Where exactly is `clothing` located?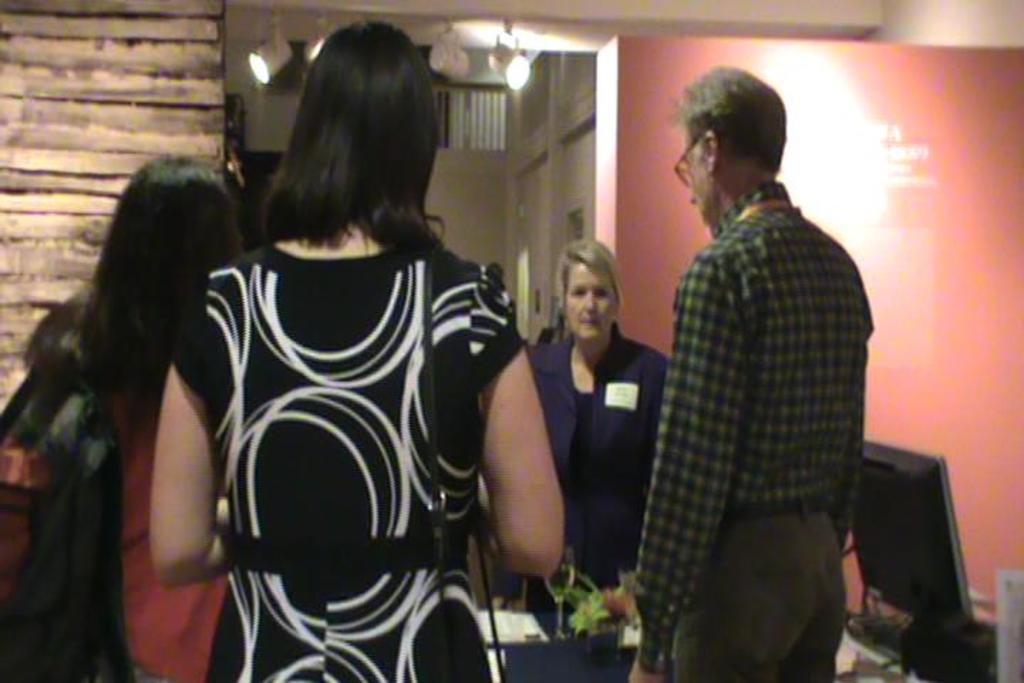
Its bounding box is rect(492, 317, 670, 613).
